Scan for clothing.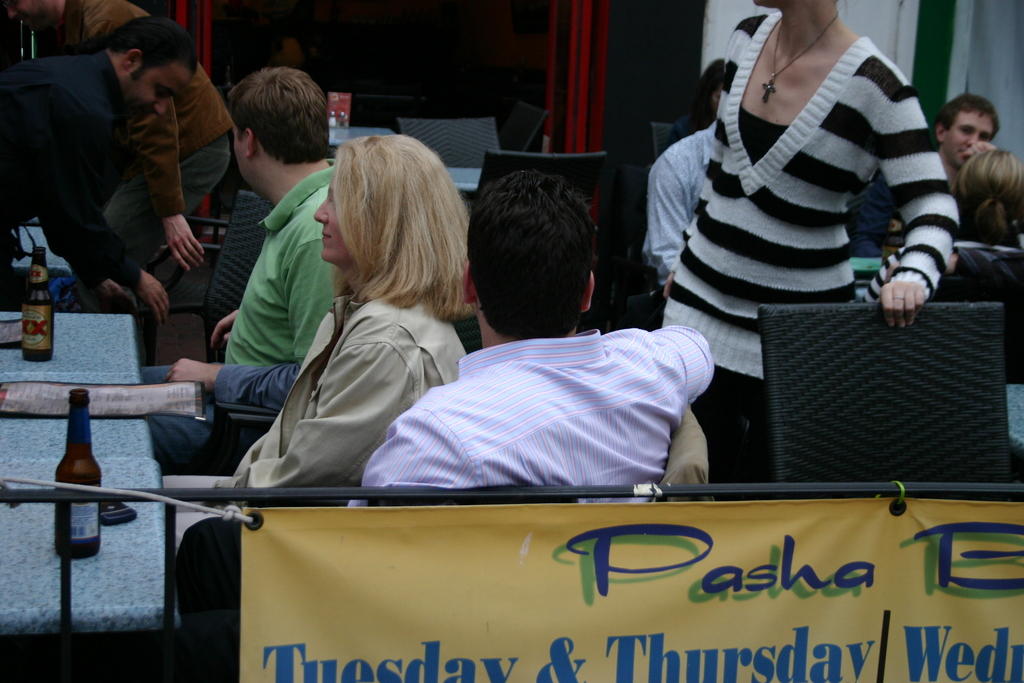
Scan result: pyautogui.locateOnScreen(15, 44, 163, 377).
